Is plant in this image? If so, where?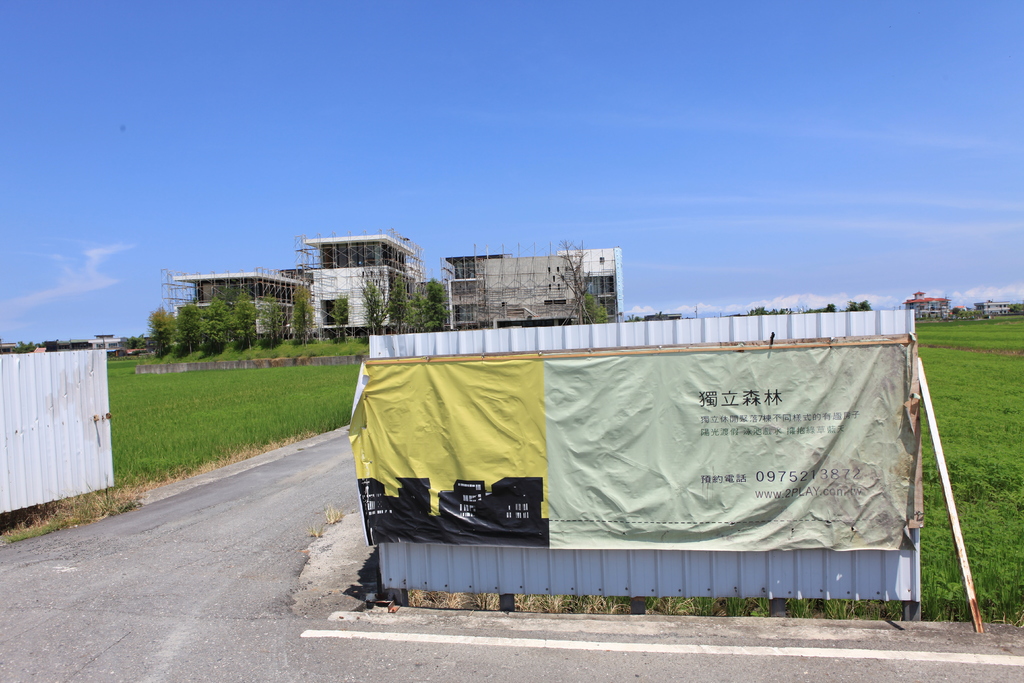
Yes, at region(786, 597, 815, 620).
